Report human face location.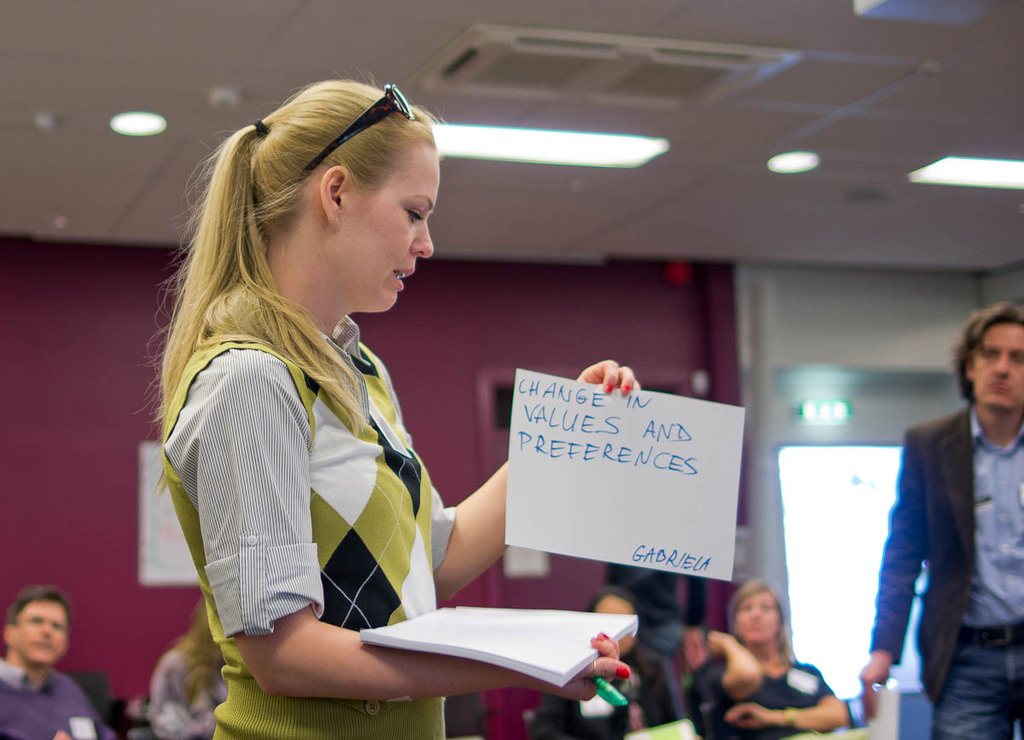
Report: 16 599 61 667.
